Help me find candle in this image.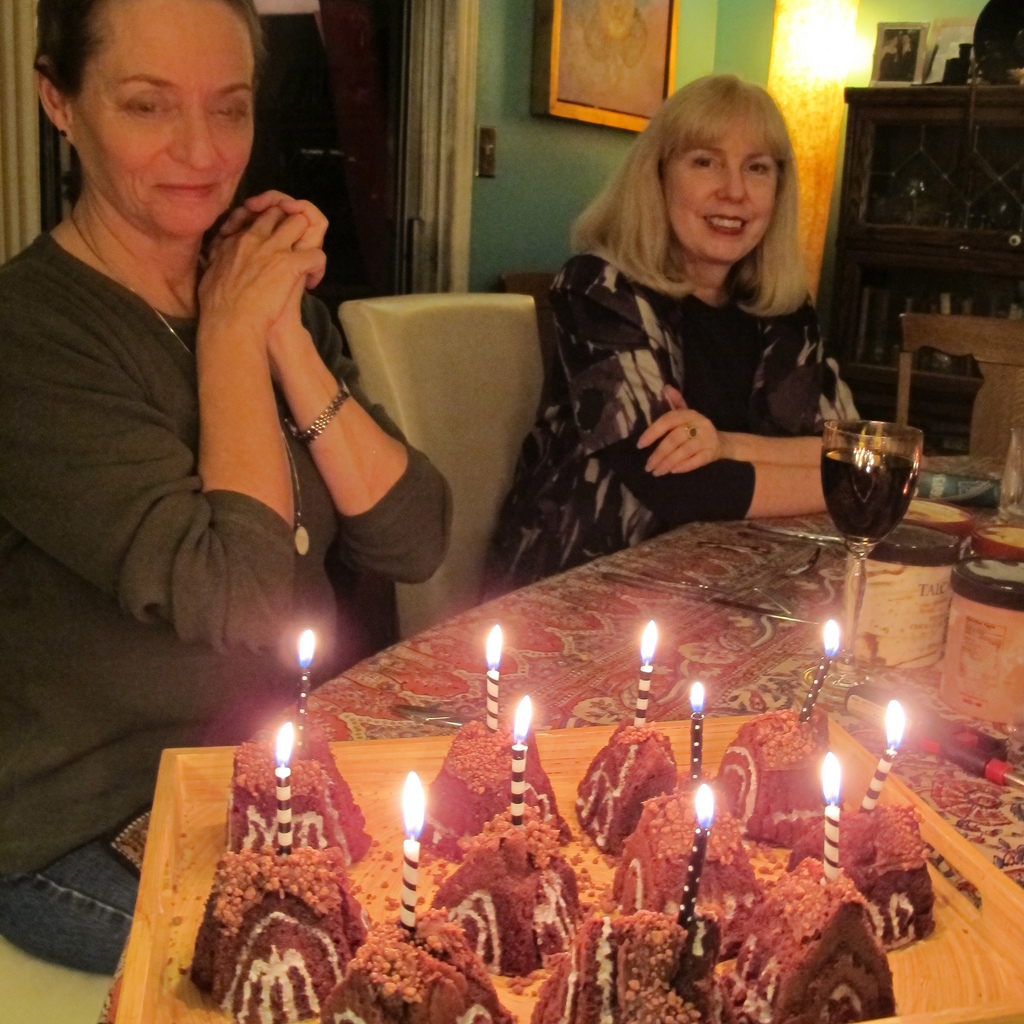
Found it: 688/682/710/785.
